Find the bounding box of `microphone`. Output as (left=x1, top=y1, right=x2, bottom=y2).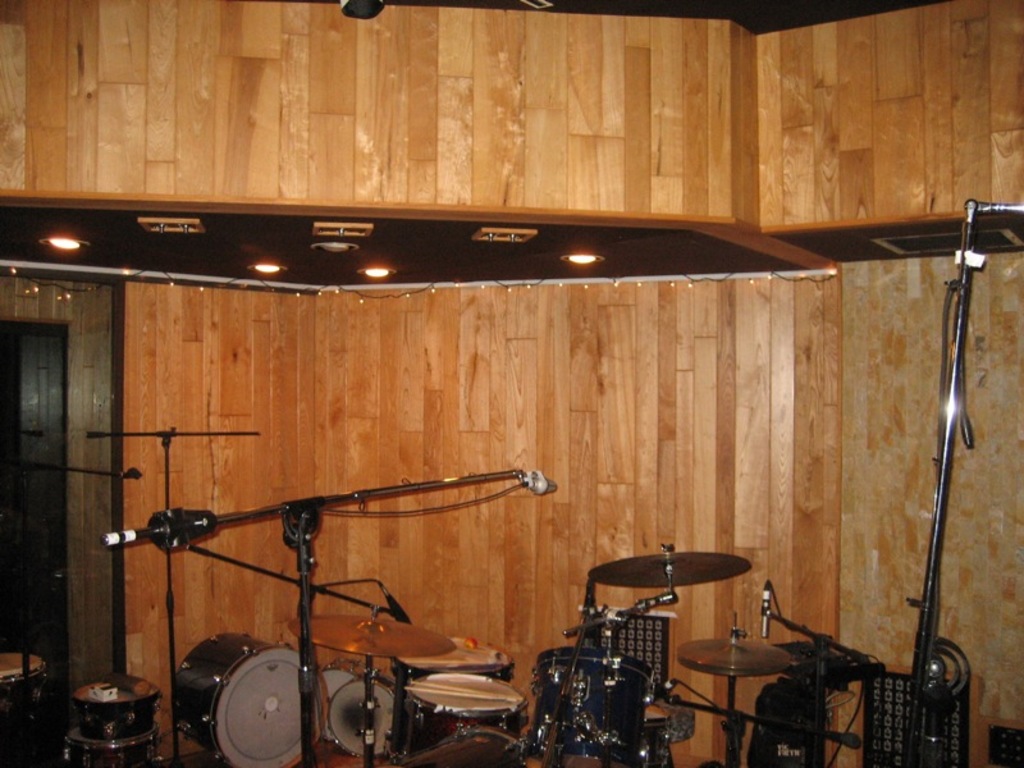
(left=762, top=580, right=778, bottom=639).
